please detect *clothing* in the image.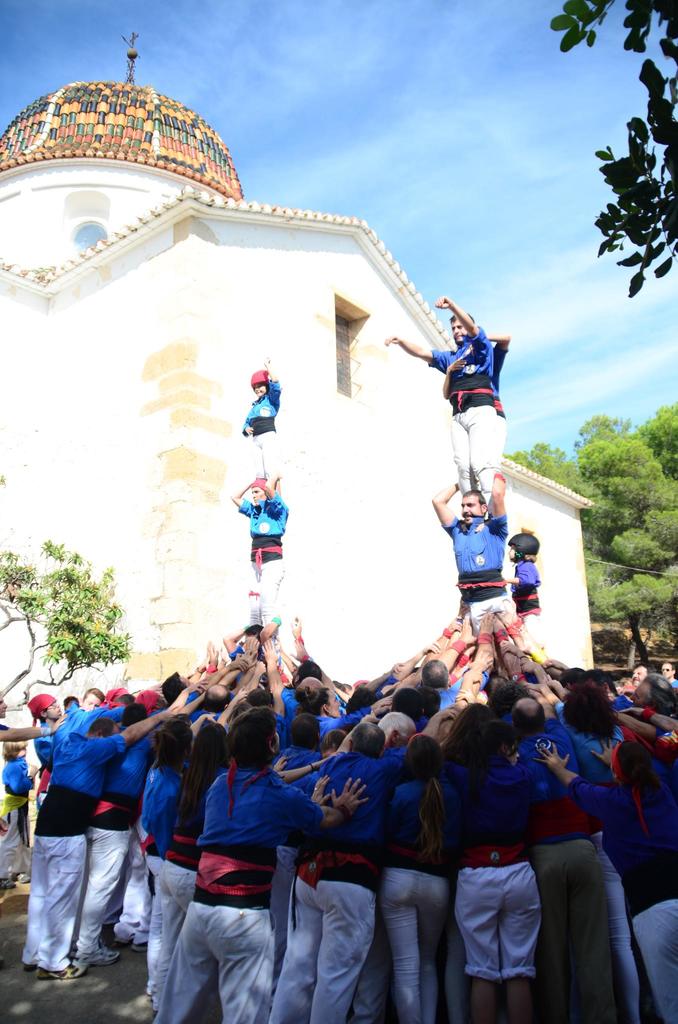
(441, 744, 547, 979).
